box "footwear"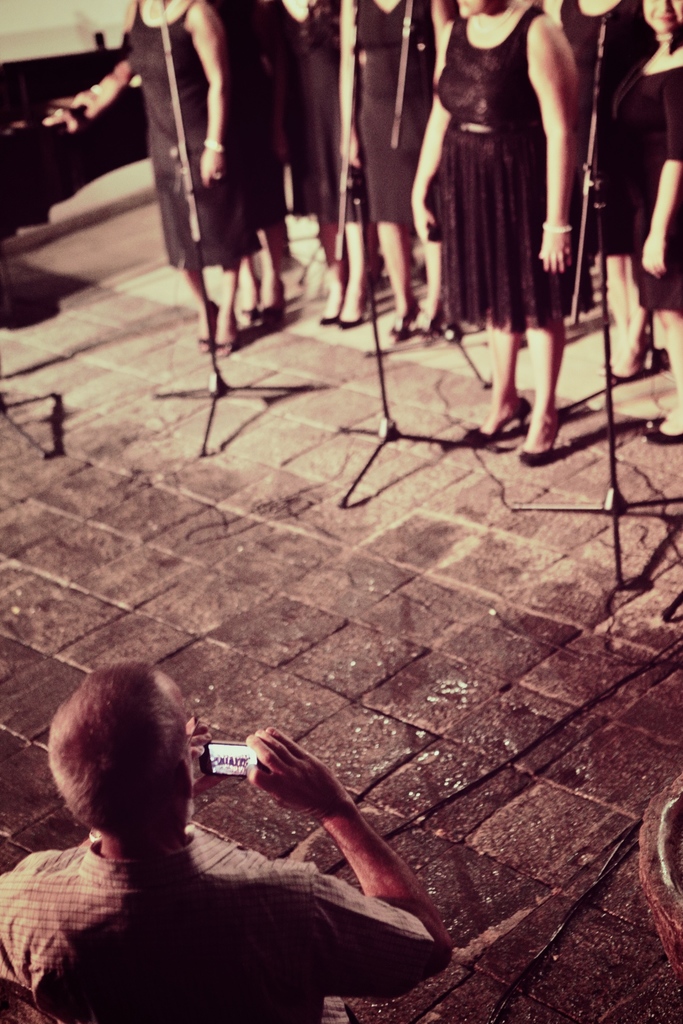
l=463, t=397, r=532, b=449
